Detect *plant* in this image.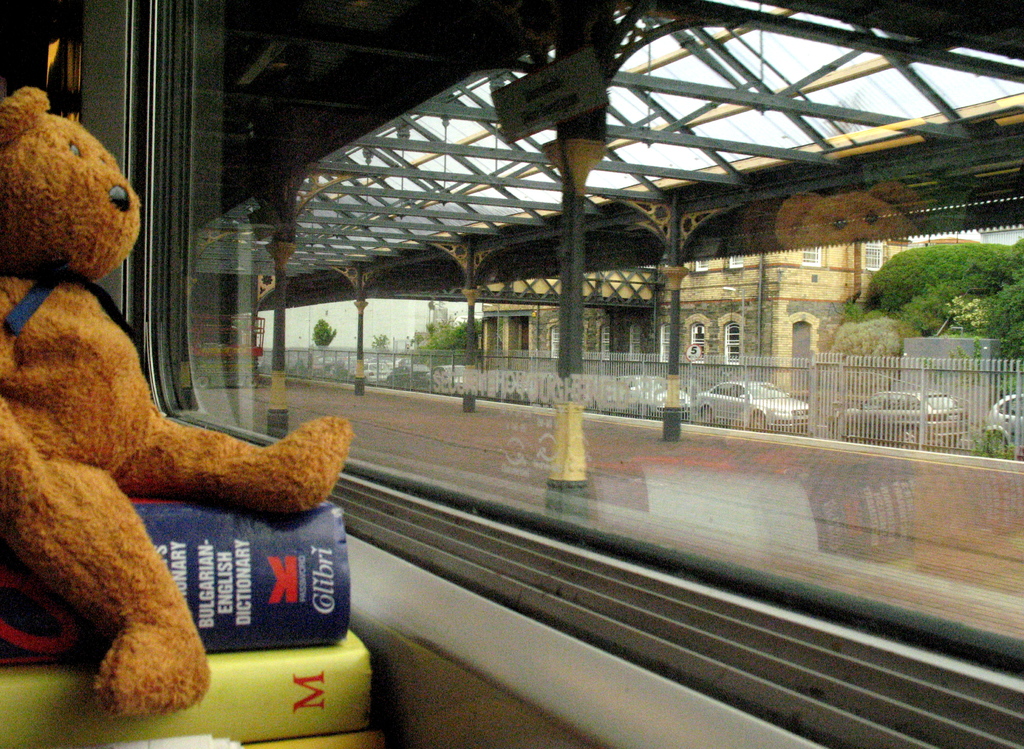
Detection: <box>971,421,1014,462</box>.
